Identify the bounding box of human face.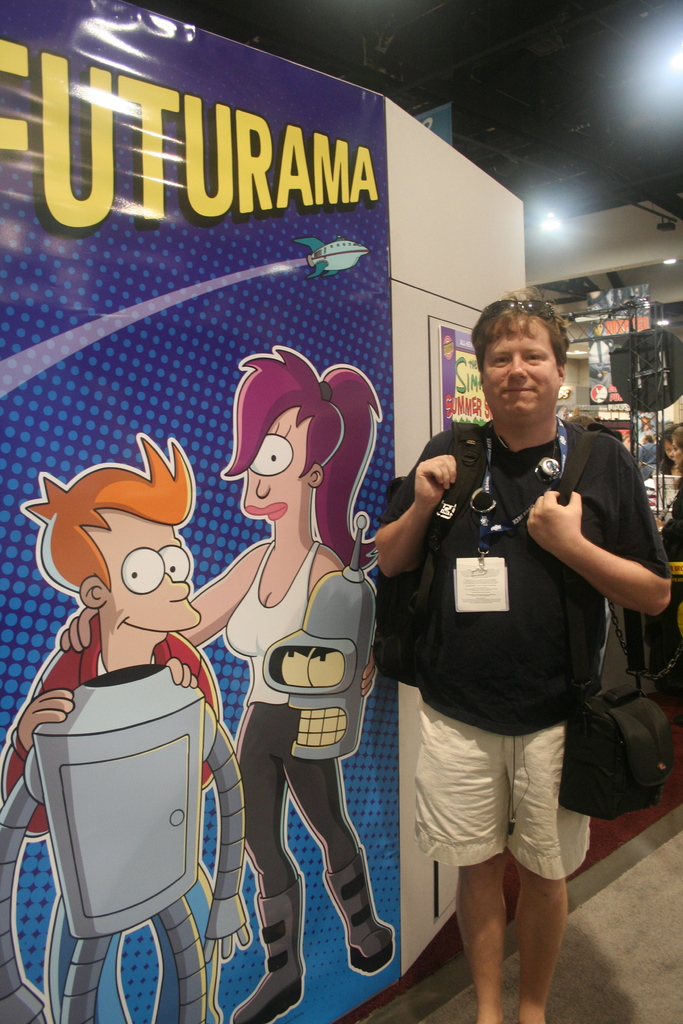
(103, 518, 201, 627).
